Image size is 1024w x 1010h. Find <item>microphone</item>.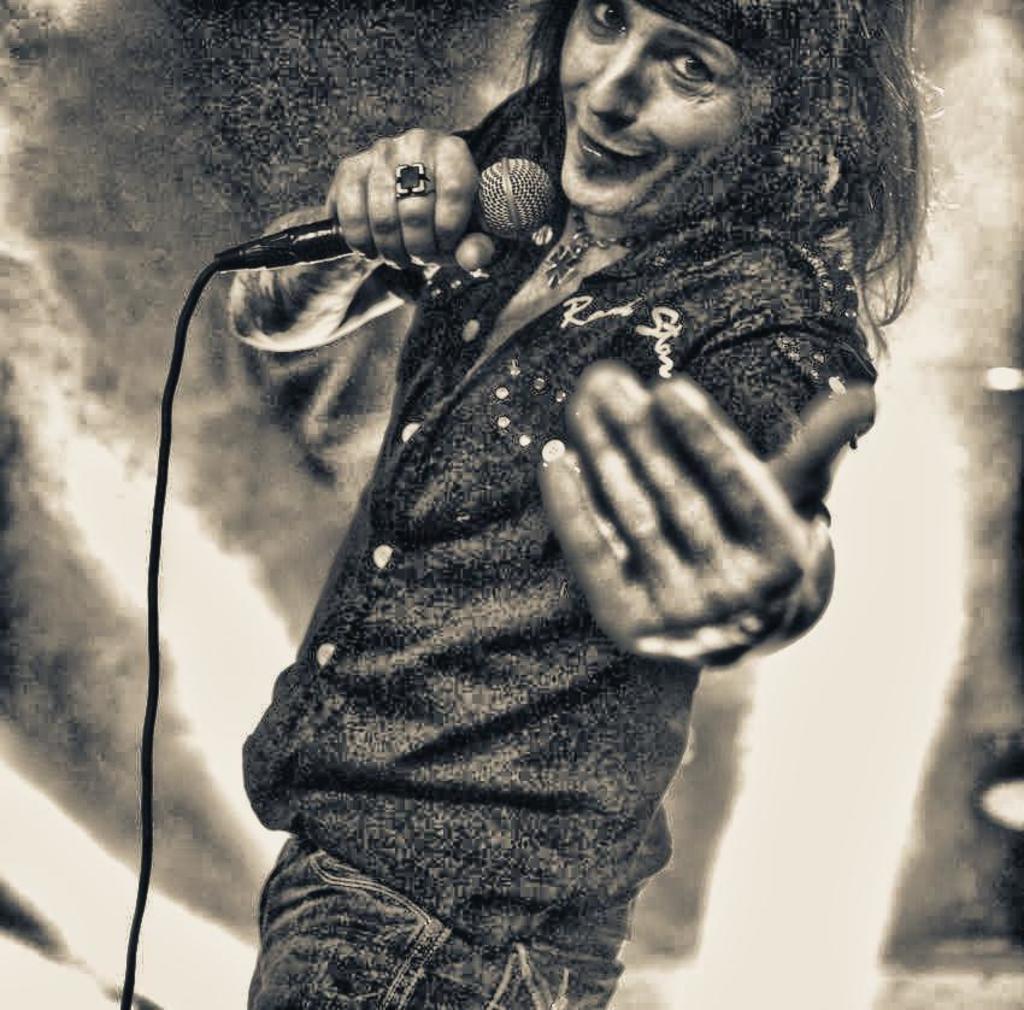
pyautogui.locateOnScreen(212, 154, 555, 270).
